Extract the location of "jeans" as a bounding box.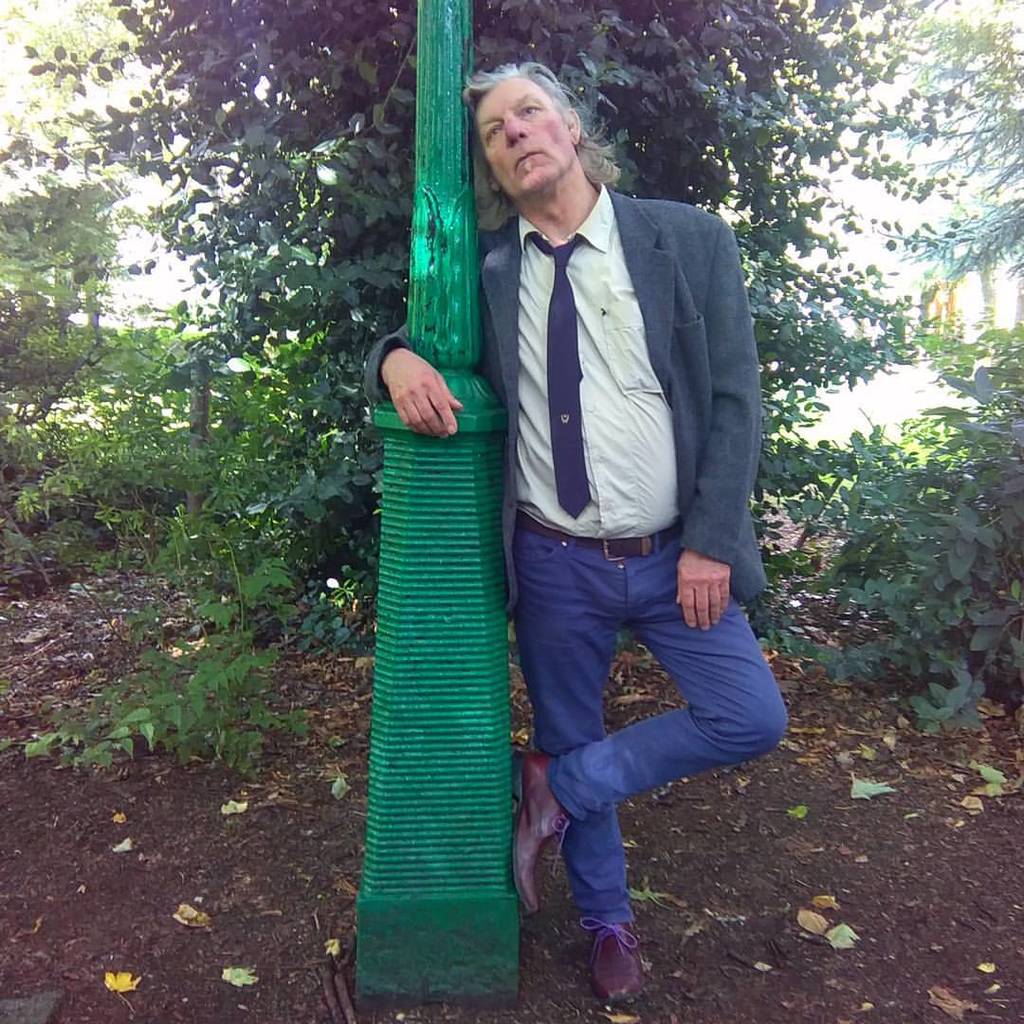
<box>514,534,758,960</box>.
